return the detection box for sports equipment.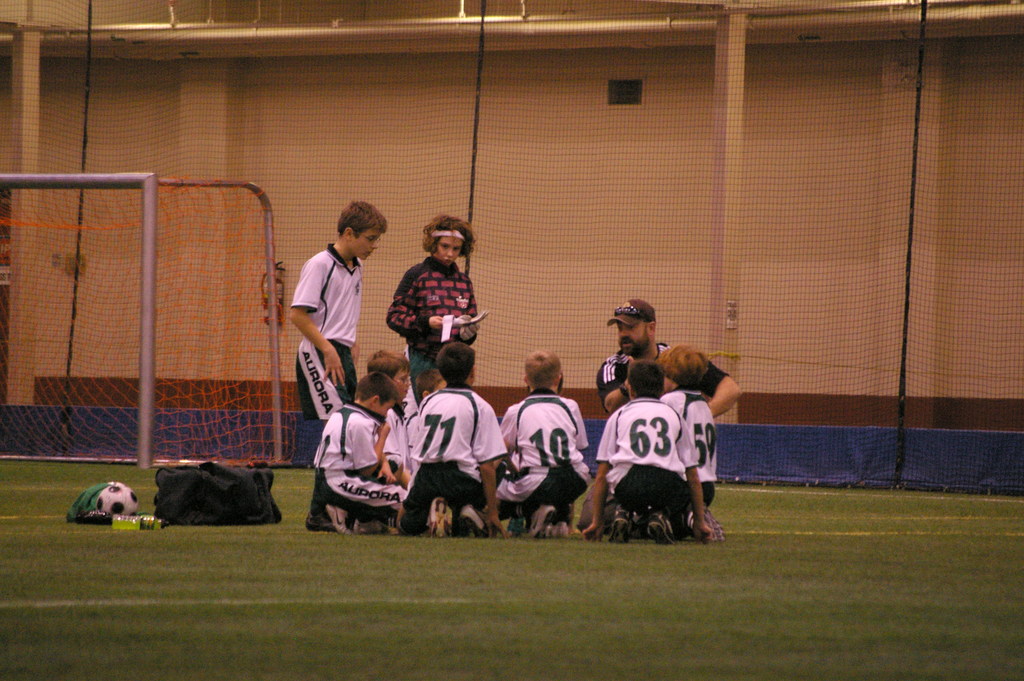
(426,495,447,537).
